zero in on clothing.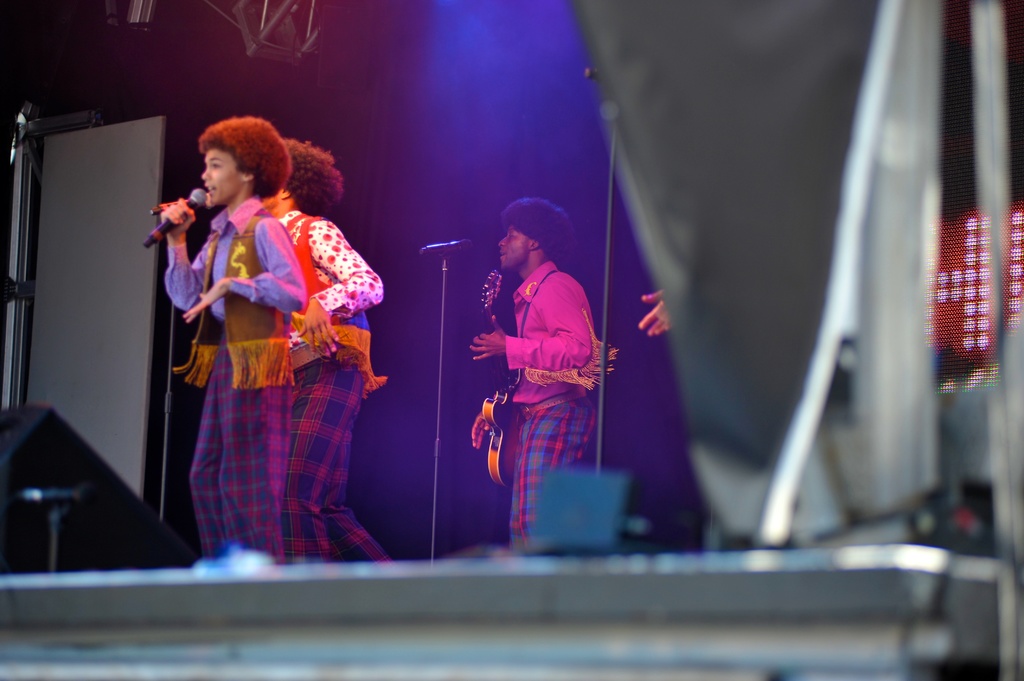
Zeroed in: [274,207,394,572].
